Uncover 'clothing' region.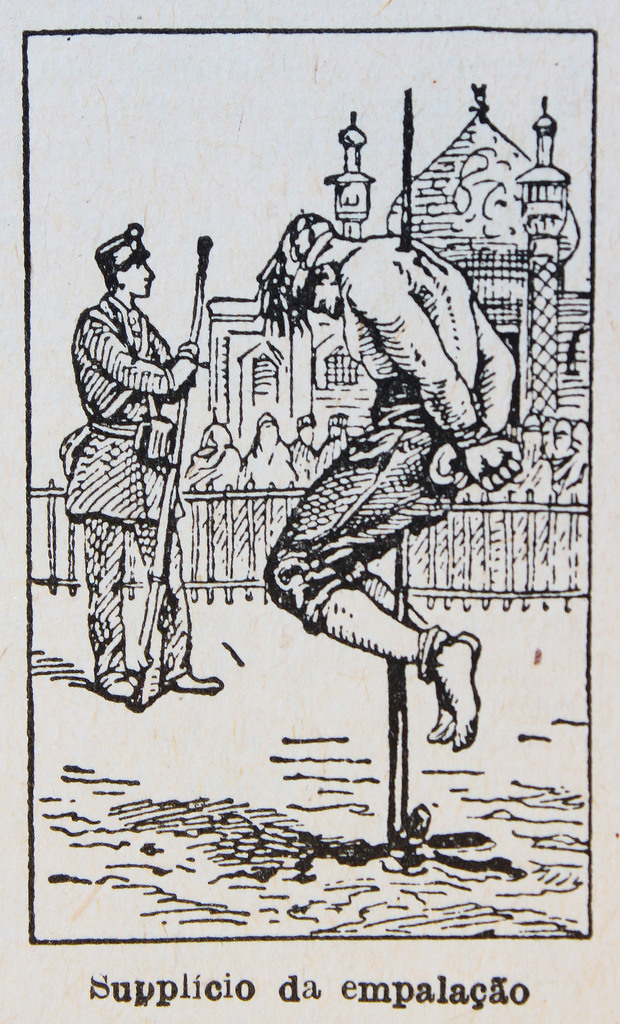
Uncovered: pyautogui.locateOnScreen(262, 238, 519, 624).
